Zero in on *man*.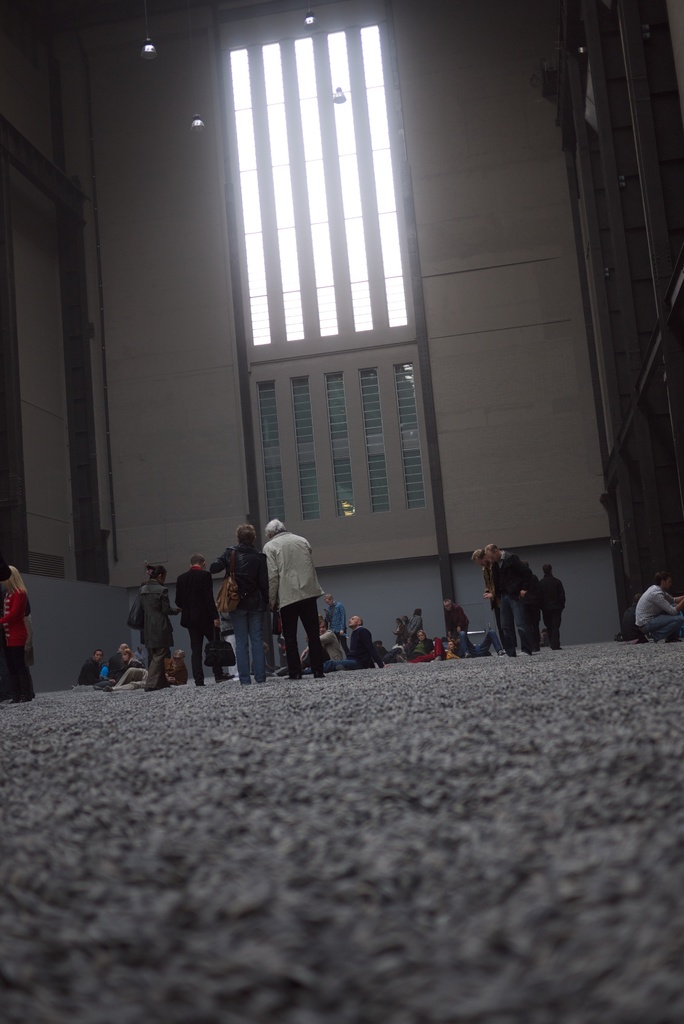
Zeroed in: BBox(321, 612, 389, 674).
